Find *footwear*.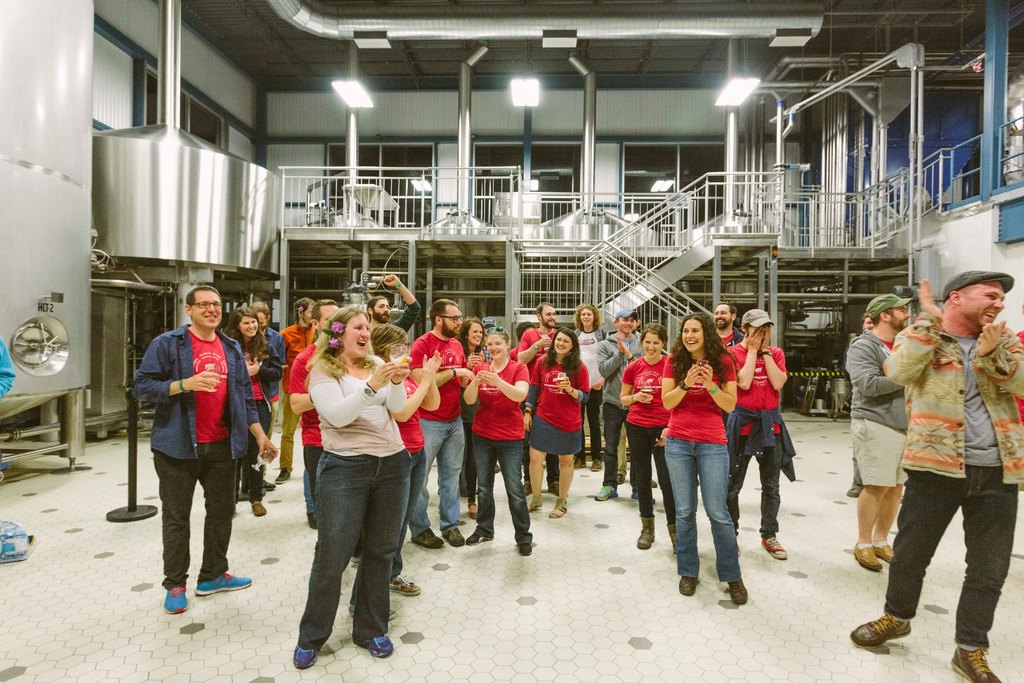
[678,579,696,595].
